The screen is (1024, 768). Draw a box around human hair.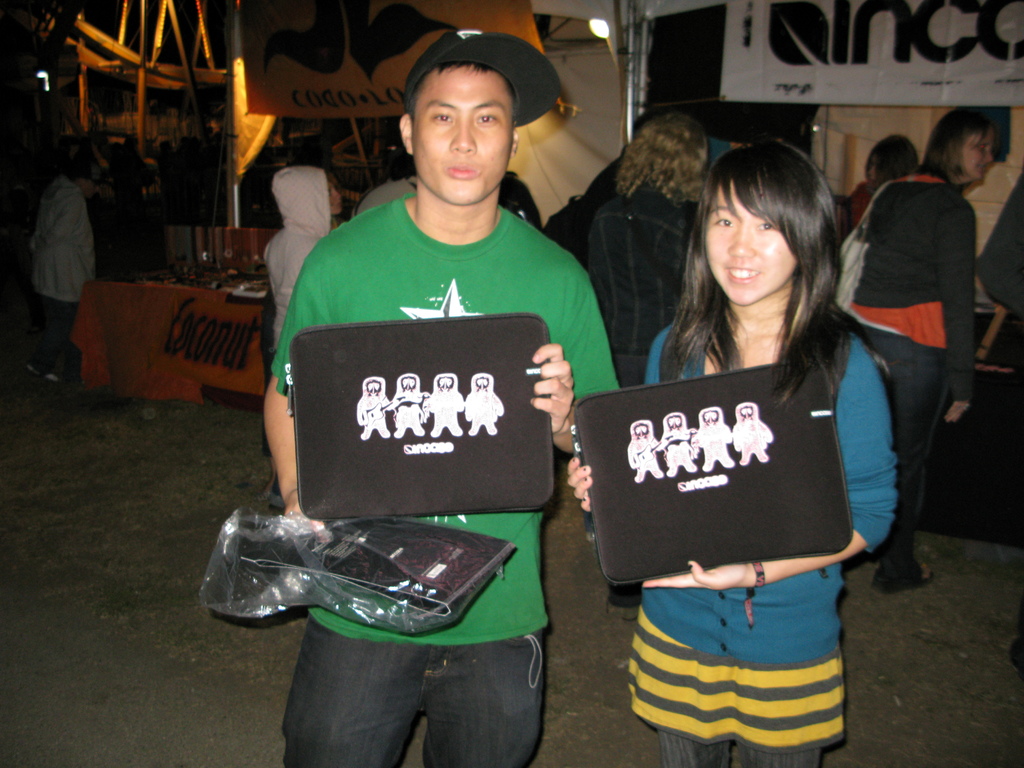
select_region(611, 109, 708, 212).
